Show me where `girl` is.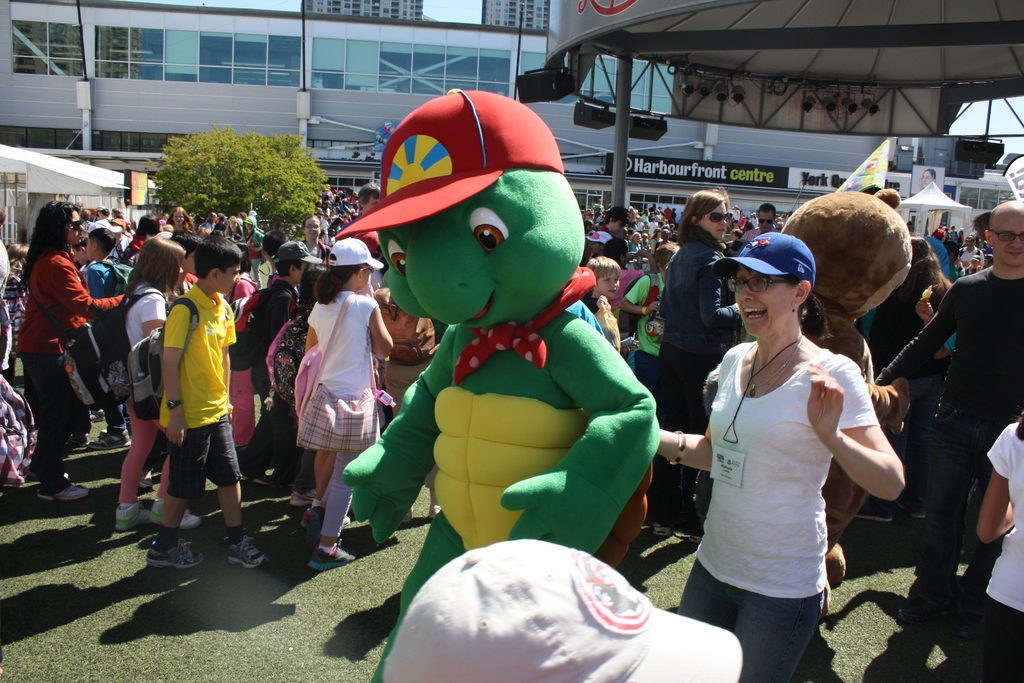
`girl` is at 3:240:35:358.
